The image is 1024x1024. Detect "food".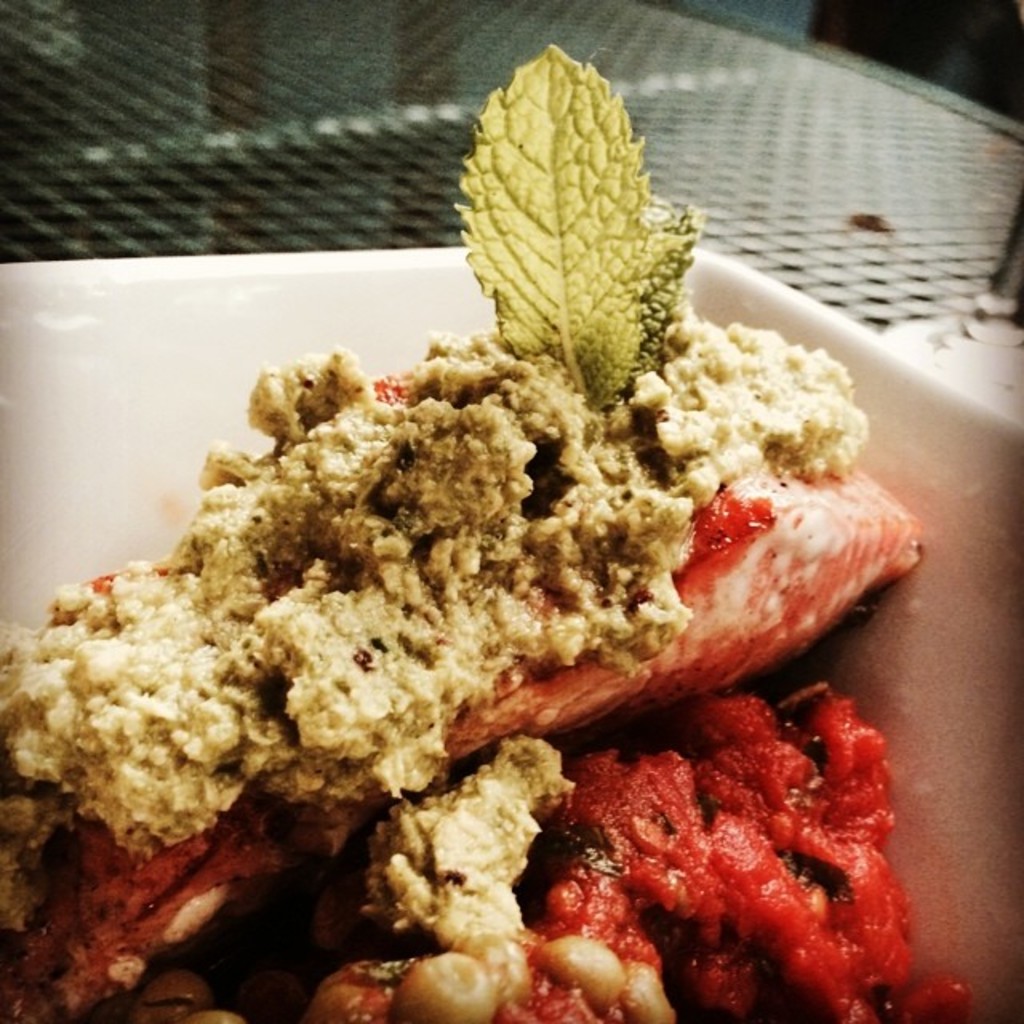
Detection: bbox=[0, 46, 923, 1022].
